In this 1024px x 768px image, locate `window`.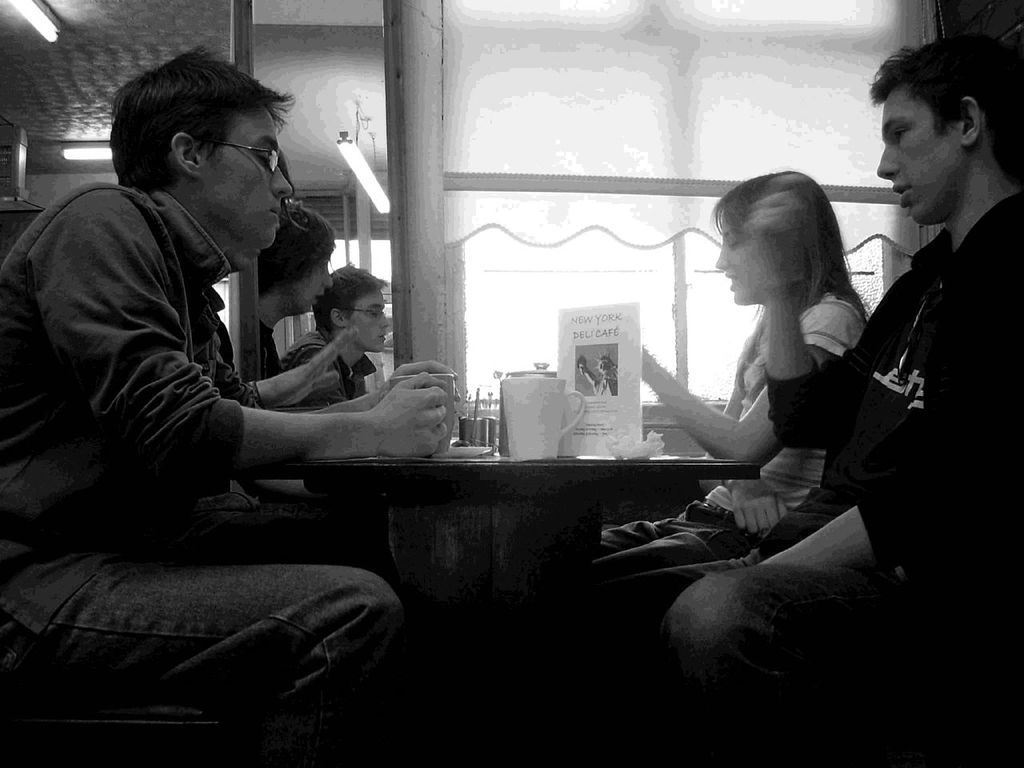
Bounding box: [443,198,923,422].
